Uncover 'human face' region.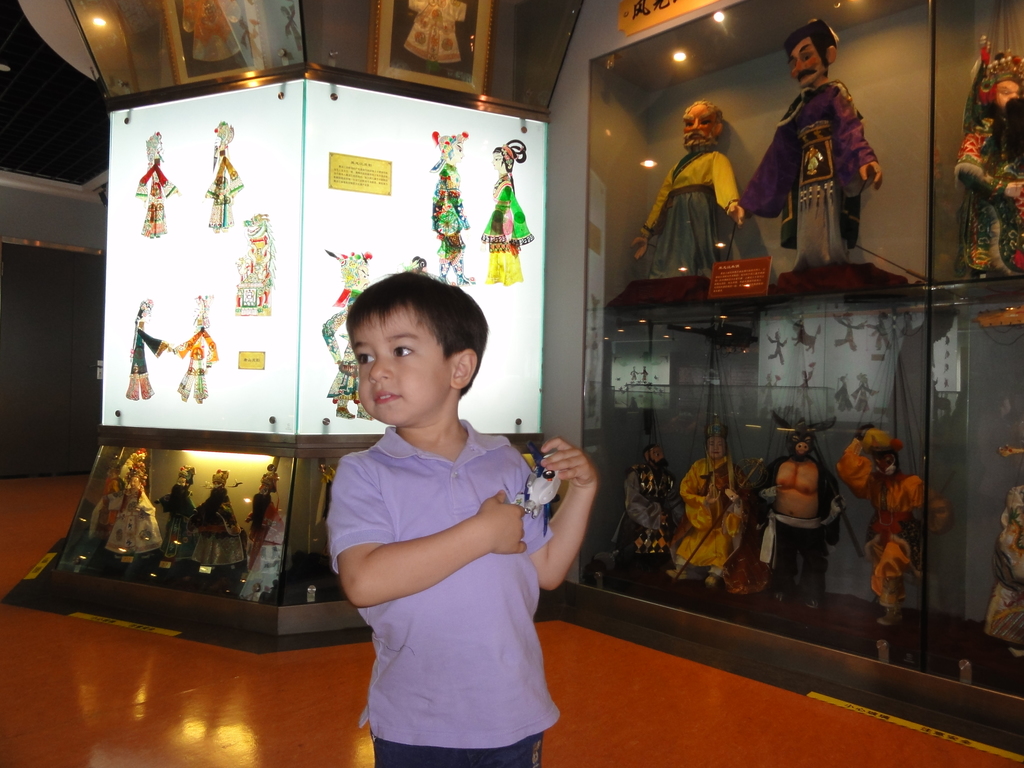
Uncovered: {"left": 708, "top": 435, "right": 730, "bottom": 461}.
